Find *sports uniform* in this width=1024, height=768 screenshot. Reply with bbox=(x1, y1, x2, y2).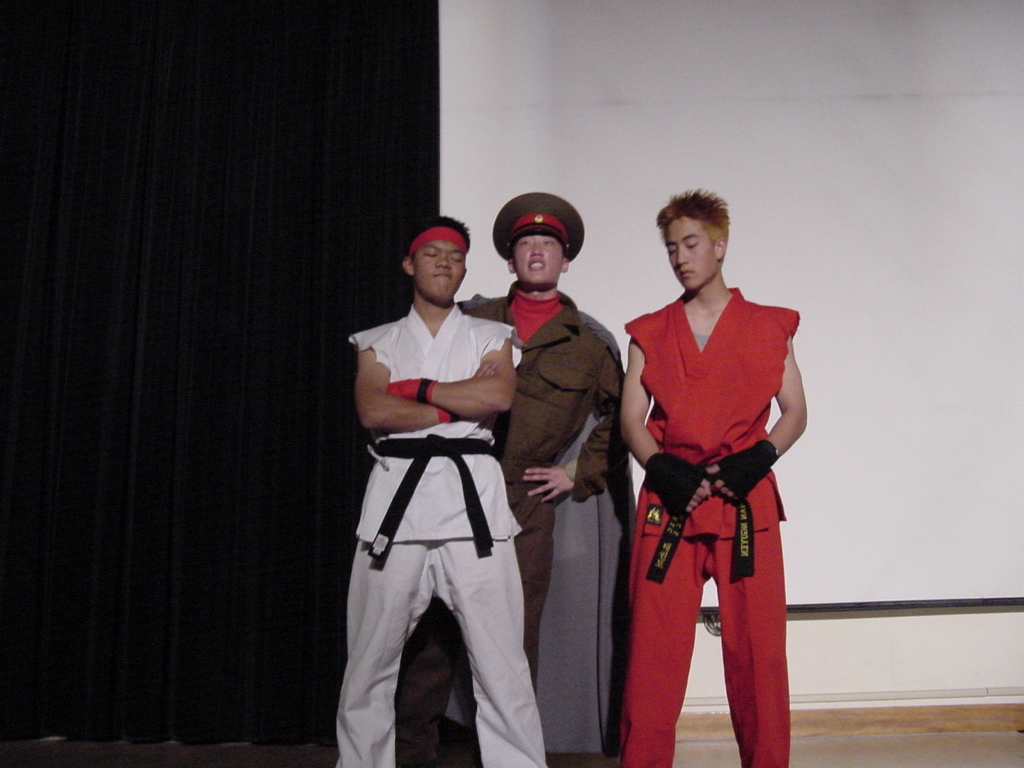
bbox=(617, 268, 799, 767).
